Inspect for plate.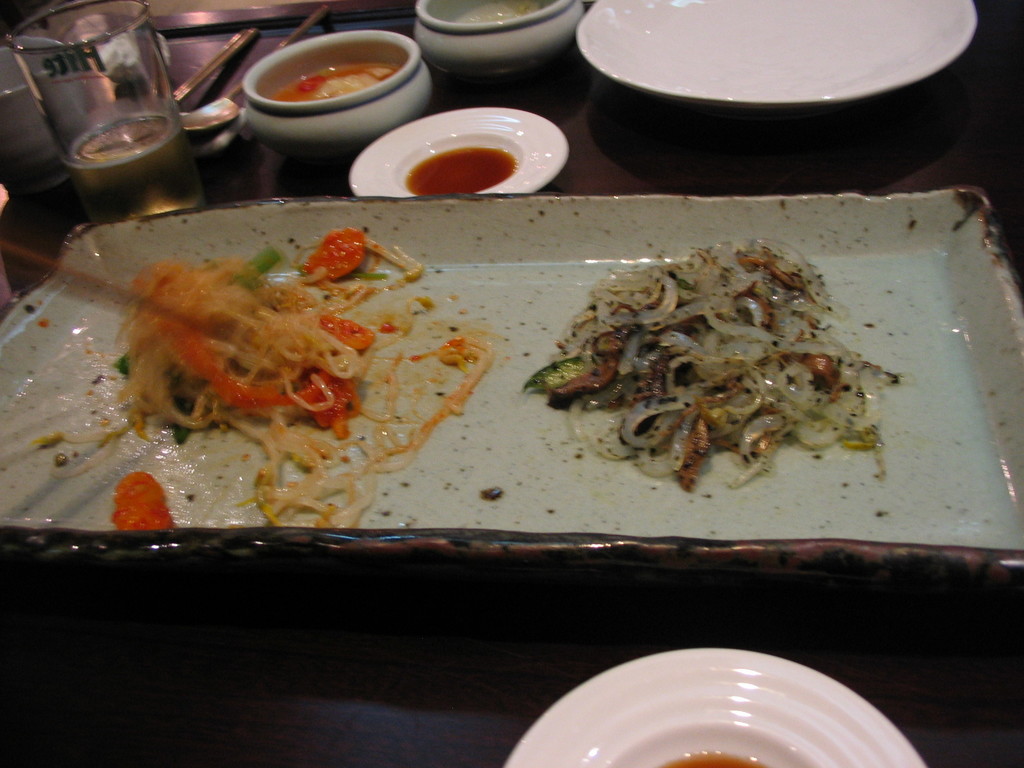
Inspection: [348,105,570,193].
